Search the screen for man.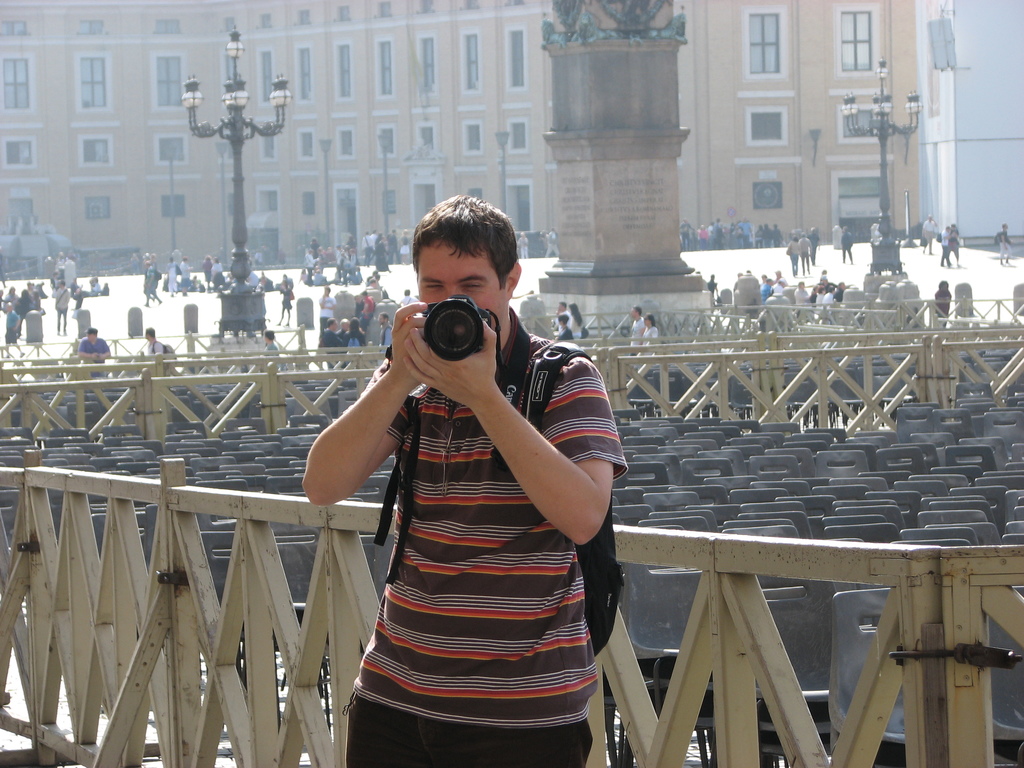
Found at [141,322,173,356].
